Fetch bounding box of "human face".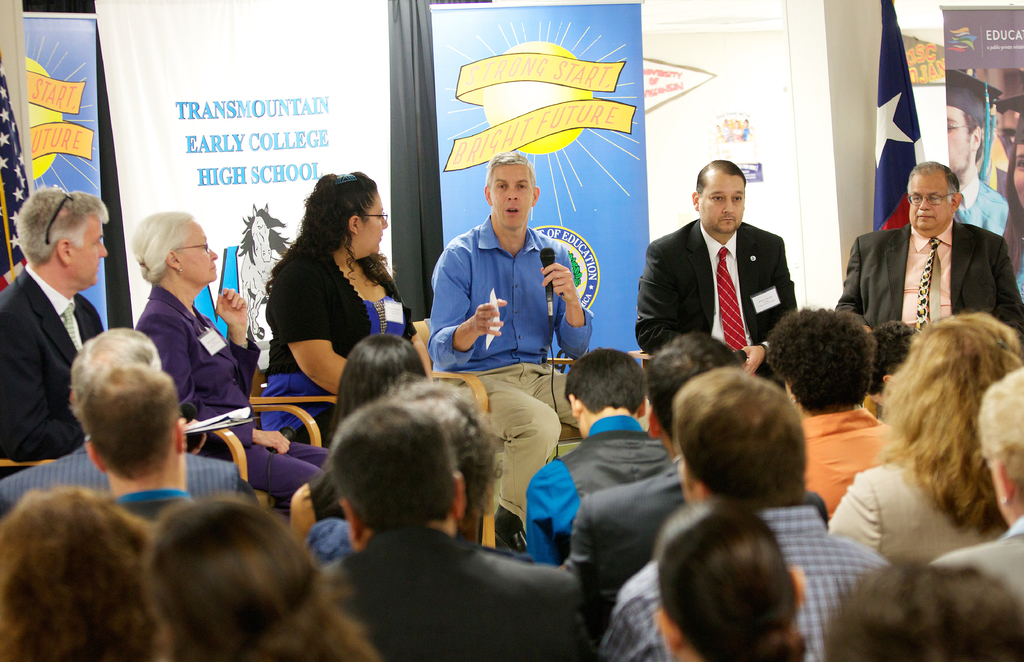
Bbox: locate(72, 219, 108, 287).
